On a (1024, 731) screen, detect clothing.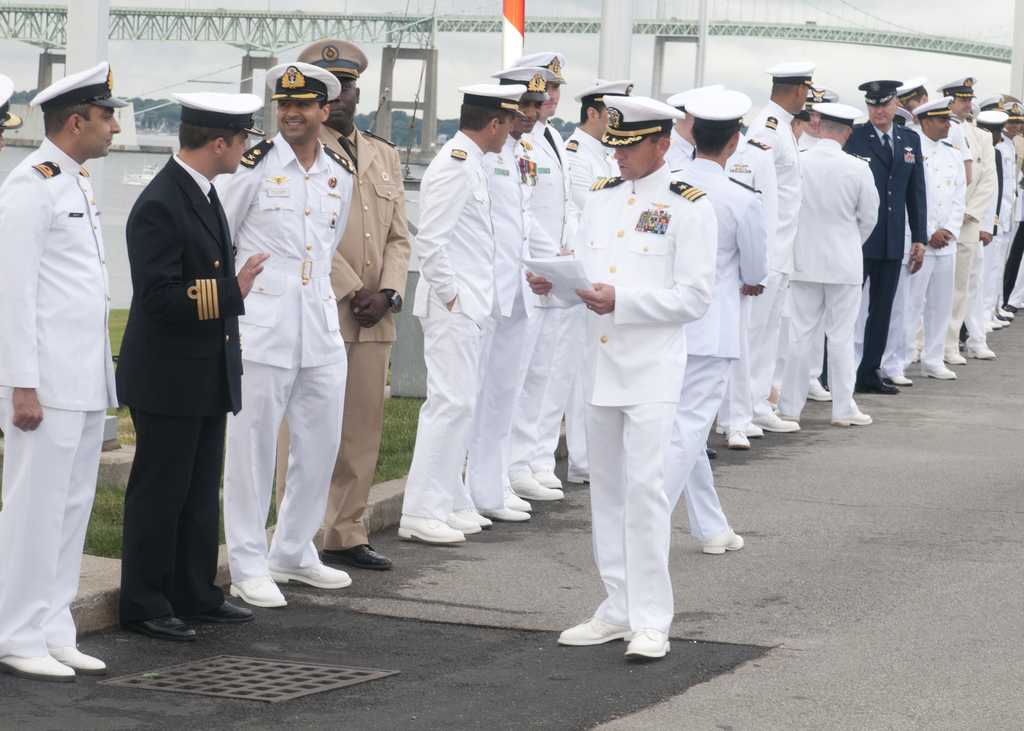
x1=502, y1=117, x2=571, y2=487.
